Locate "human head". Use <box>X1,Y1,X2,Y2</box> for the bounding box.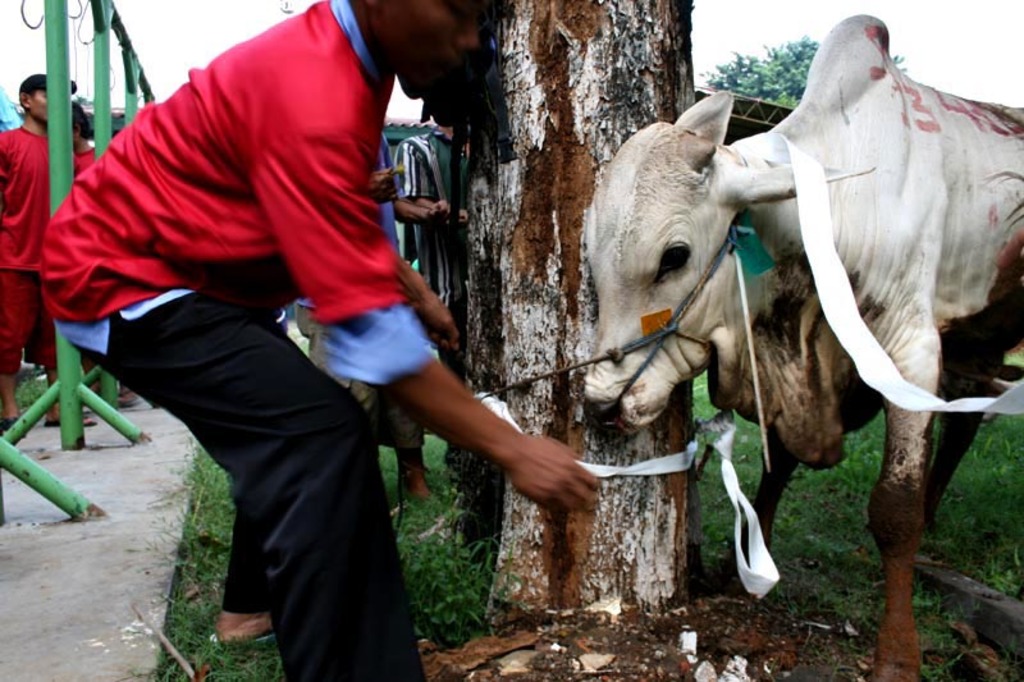
<box>366,0,493,95</box>.
